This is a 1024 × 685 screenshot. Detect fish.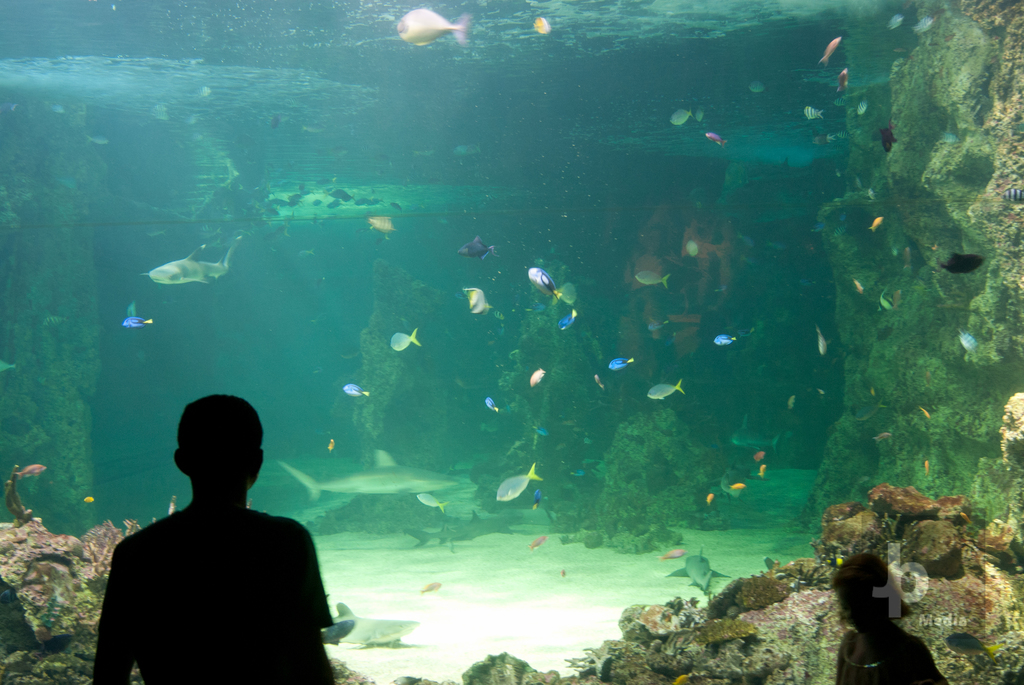
bbox=(524, 266, 561, 299).
